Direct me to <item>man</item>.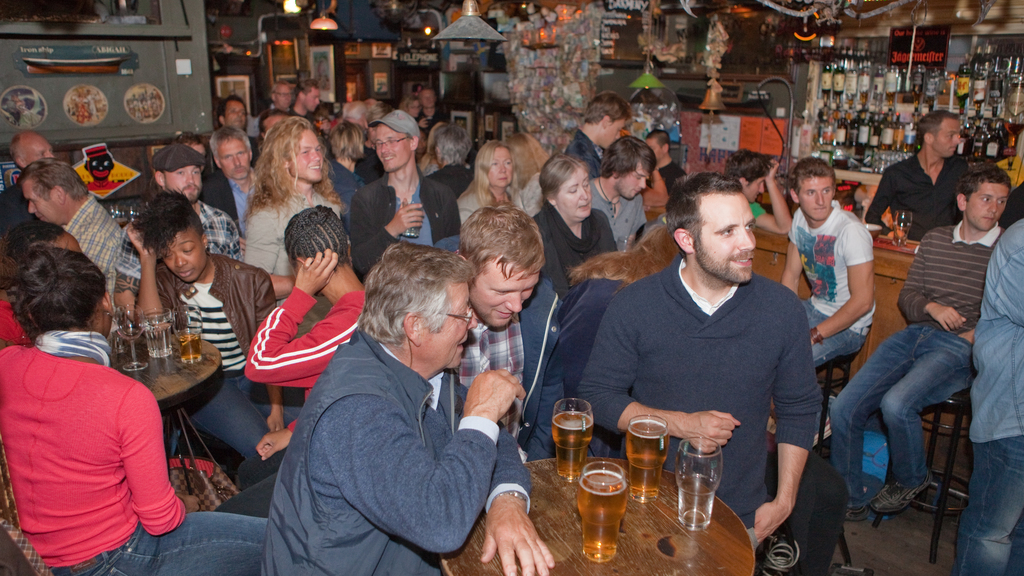
Direction: x1=563, y1=92, x2=632, y2=176.
